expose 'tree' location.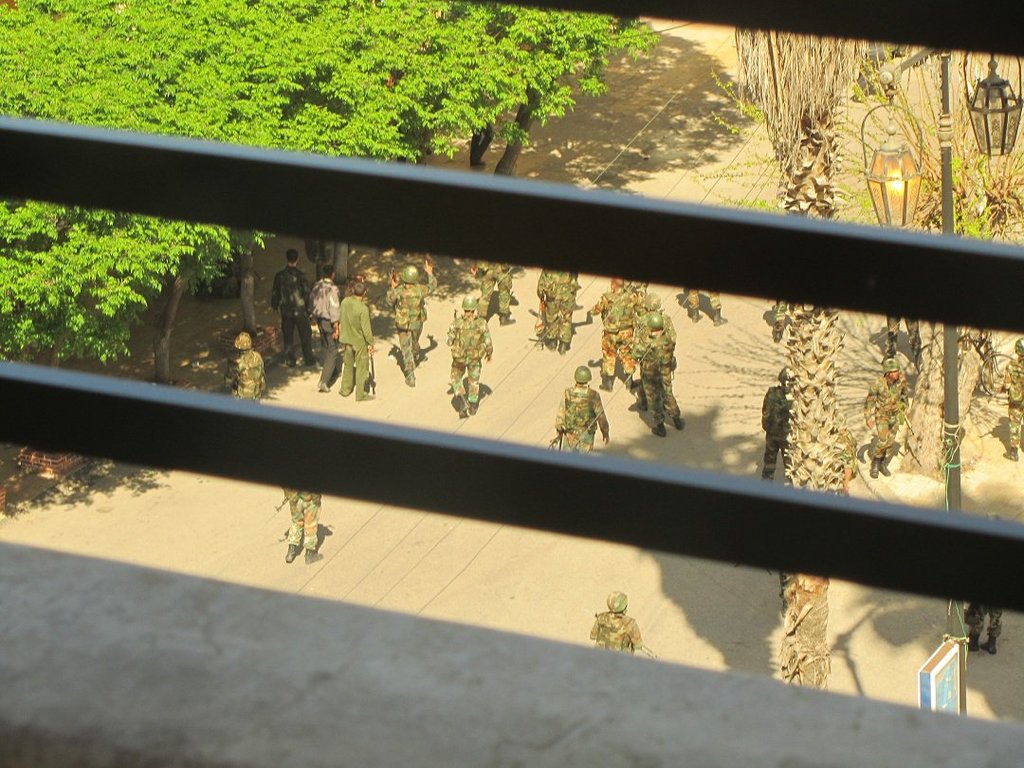
Exposed at left=733, top=24, right=869, bottom=688.
